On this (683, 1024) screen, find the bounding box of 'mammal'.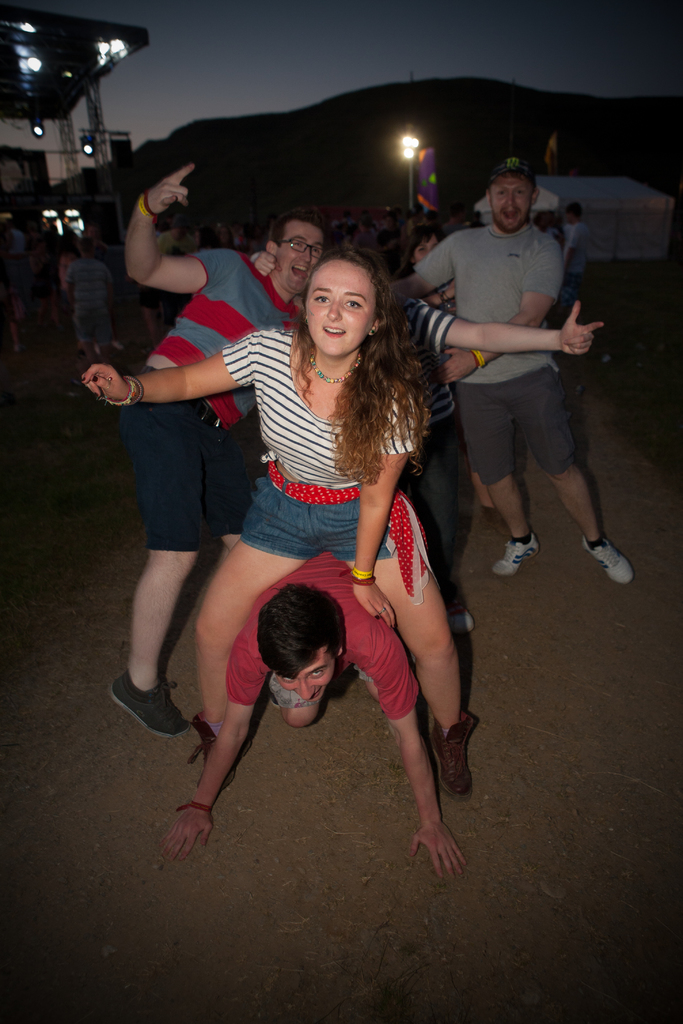
Bounding box: {"left": 113, "top": 161, "right": 331, "bottom": 732}.
